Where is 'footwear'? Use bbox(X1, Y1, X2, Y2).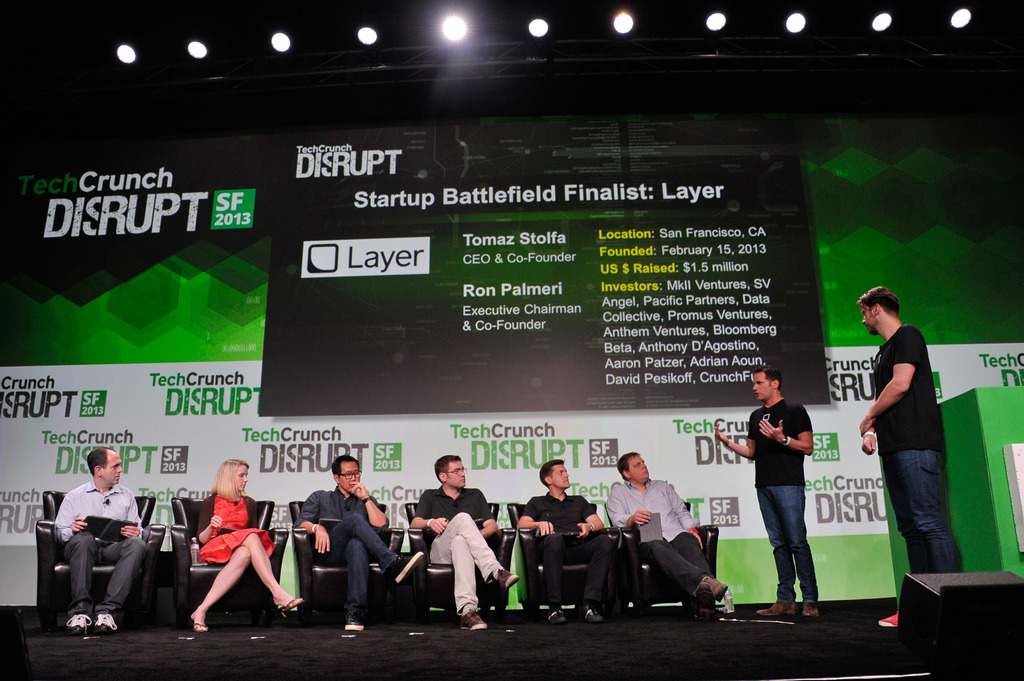
bbox(703, 577, 732, 603).
